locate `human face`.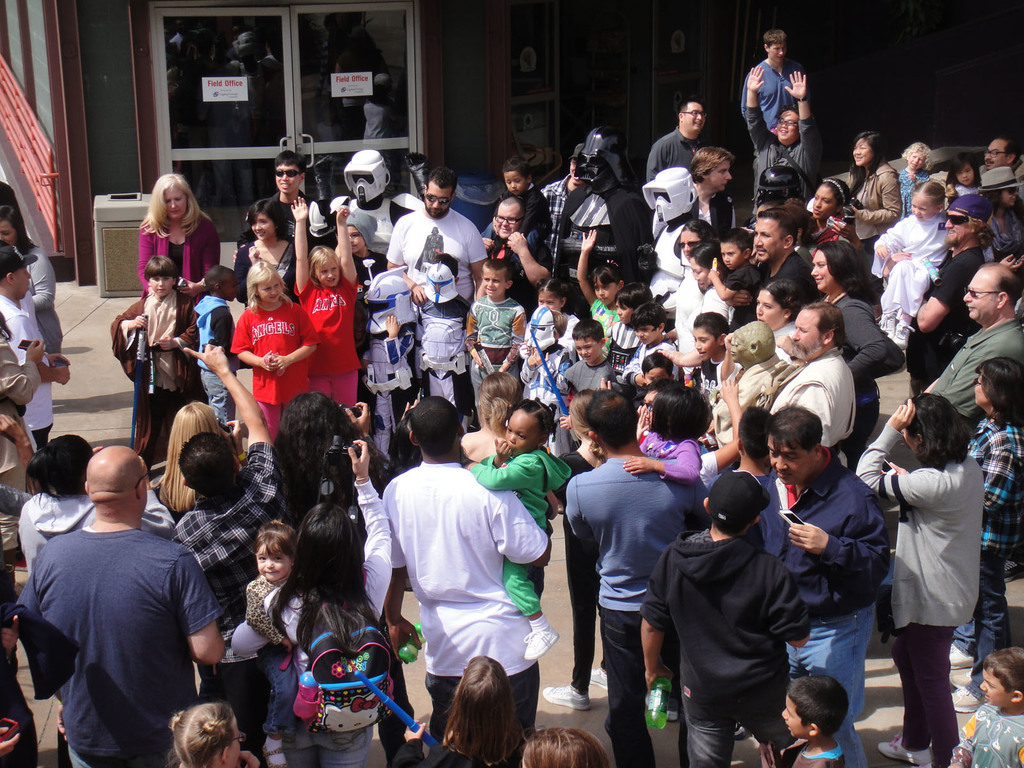
Bounding box: x1=257 y1=275 x2=278 y2=307.
